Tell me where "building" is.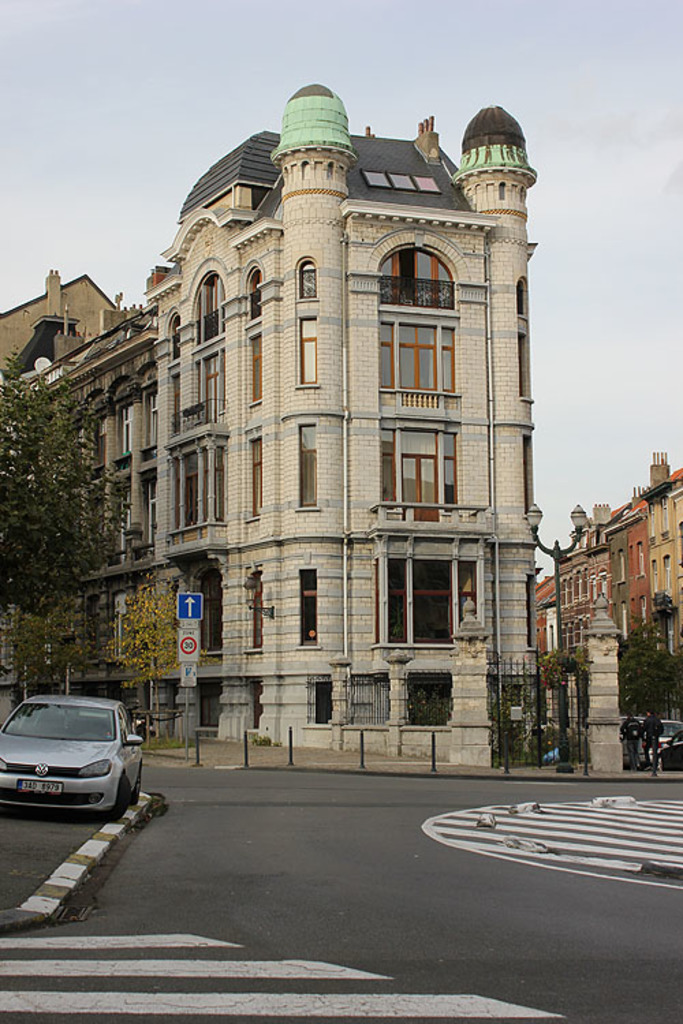
"building" is at 16:79:542:759.
